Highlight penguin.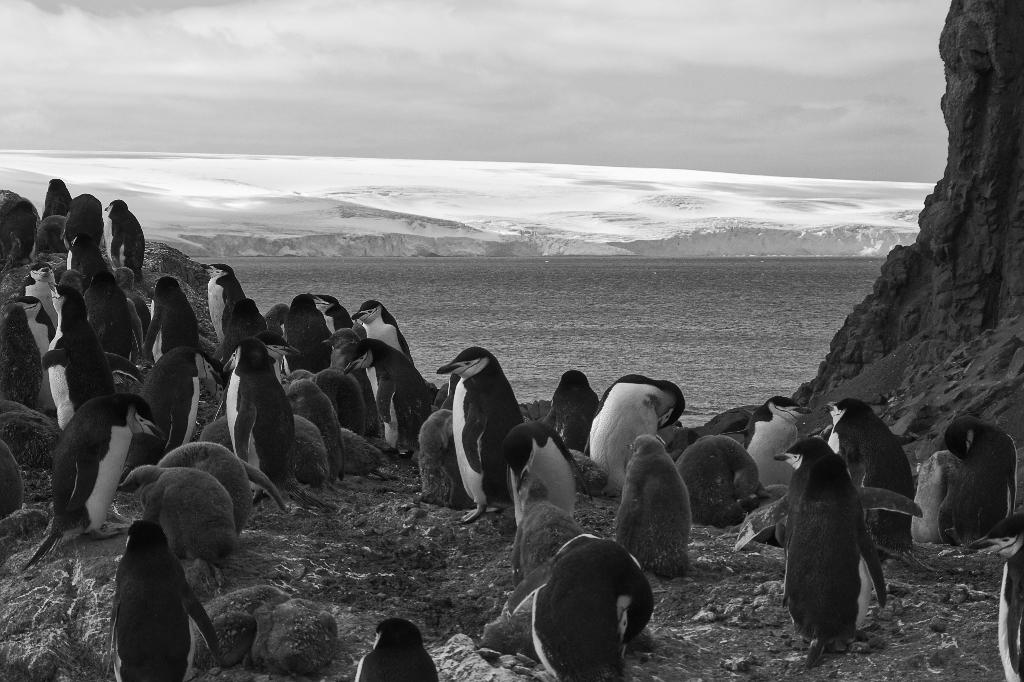
Highlighted region: BBox(506, 416, 582, 544).
